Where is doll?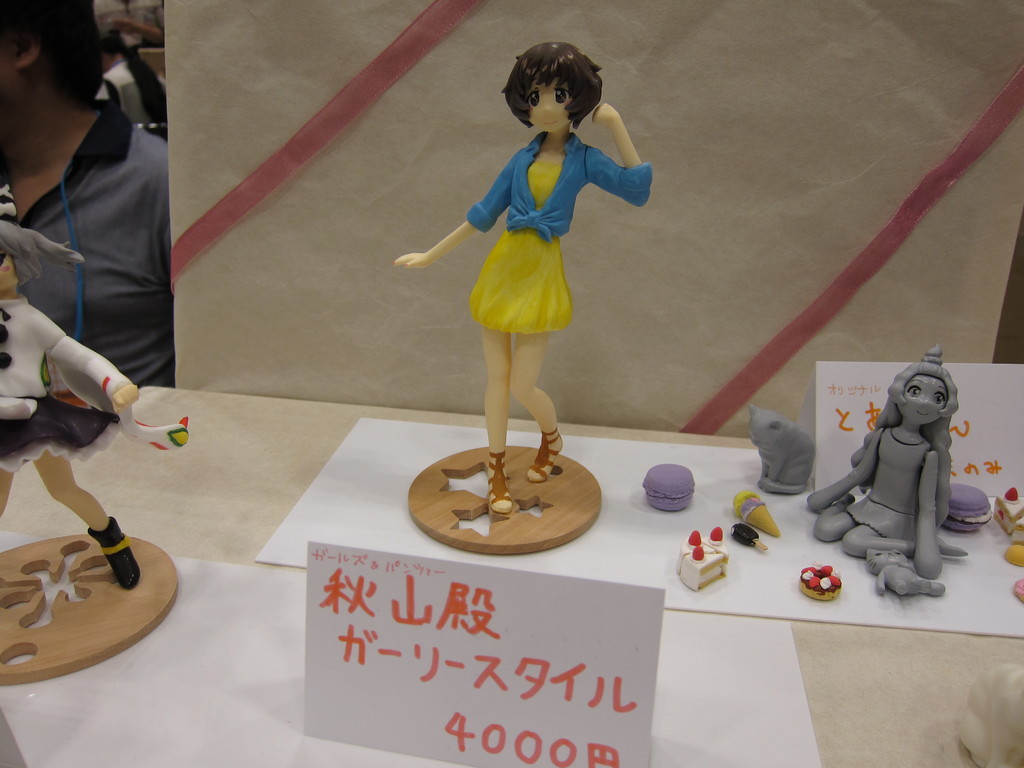
[x1=0, y1=173, x2=190, y2=581].
